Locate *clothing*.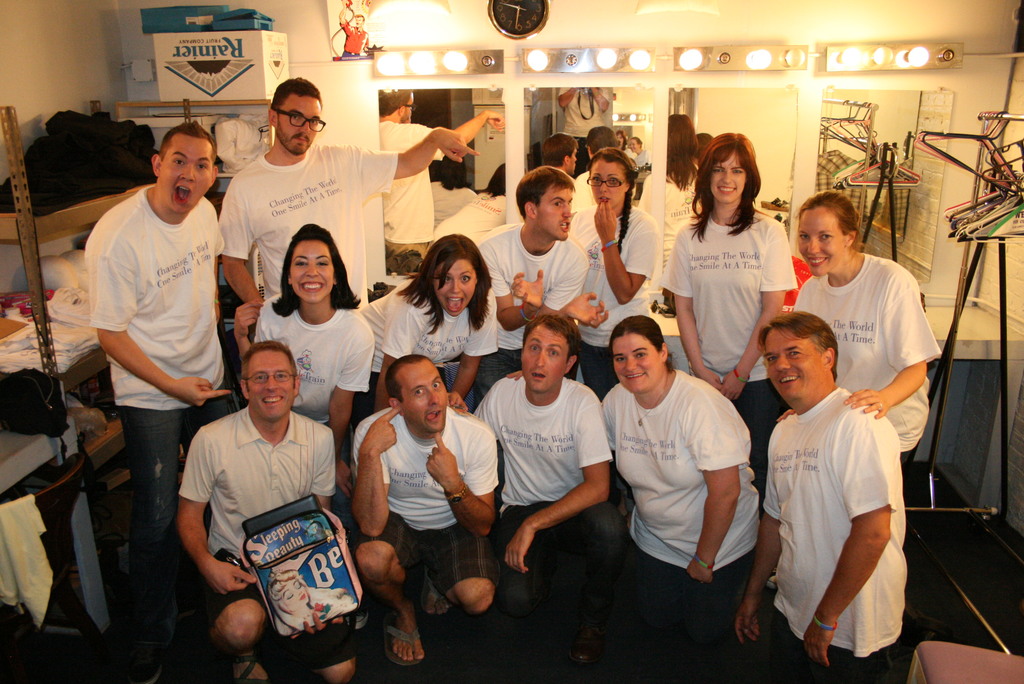
Bounding box: {"x1": 226, "y1": 138, "x2": 397, "y2": 300}.
